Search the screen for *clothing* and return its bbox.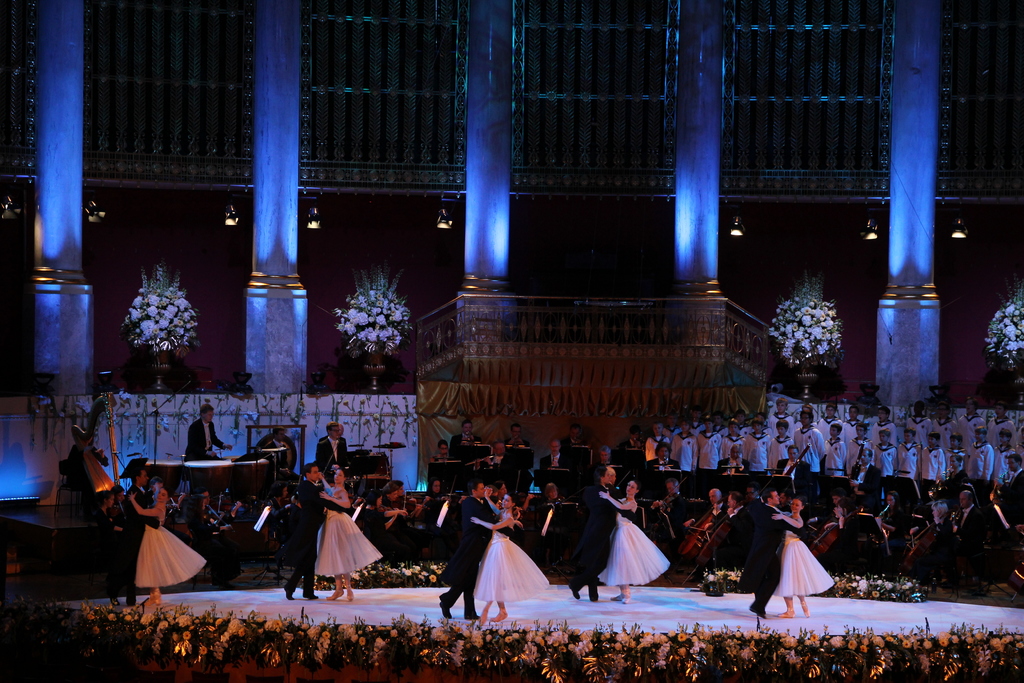
Found: (left=741, top=491, right=799, bottom=606).
